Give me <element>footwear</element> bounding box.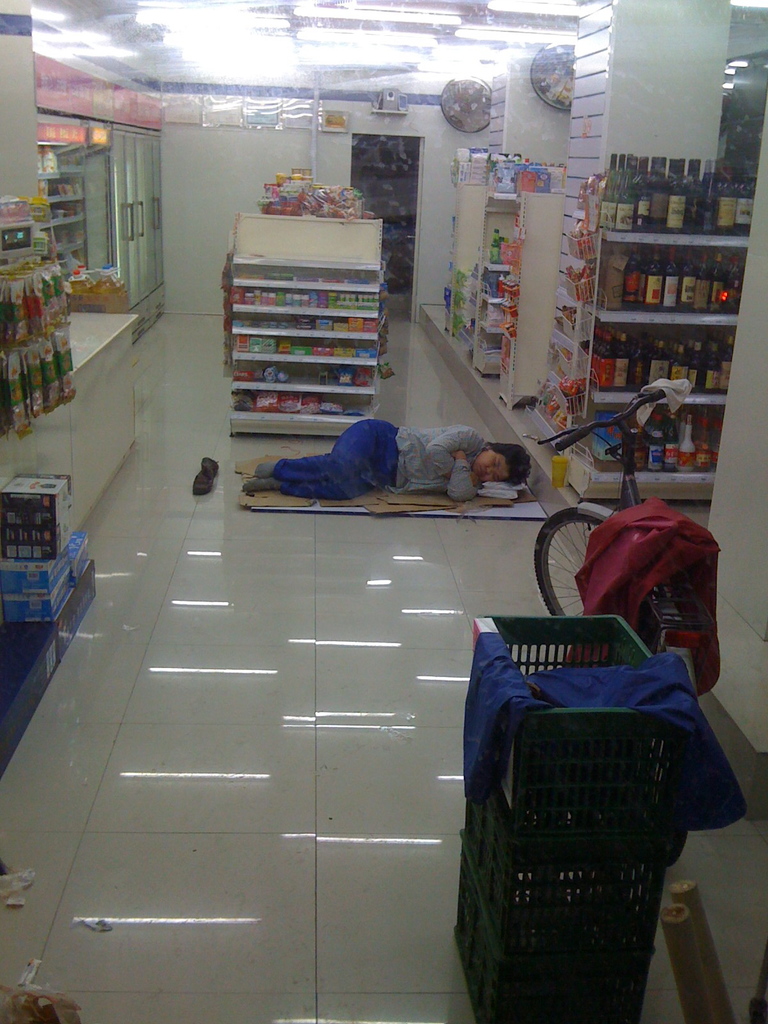
<bbox>192, 465, 220, 500</bbox>.
